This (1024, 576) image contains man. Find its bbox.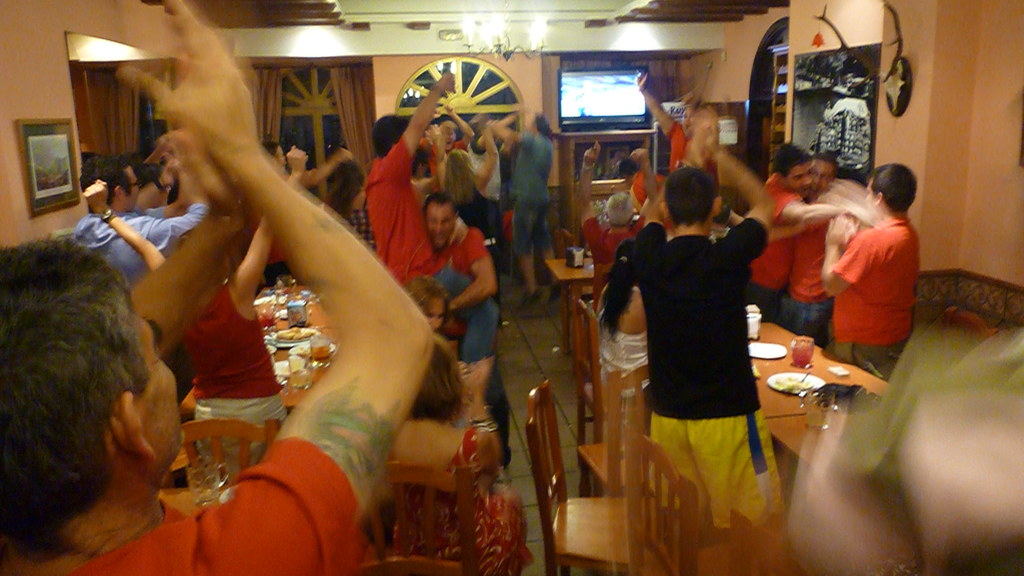
bbox=(73, 155, 204, 286).
